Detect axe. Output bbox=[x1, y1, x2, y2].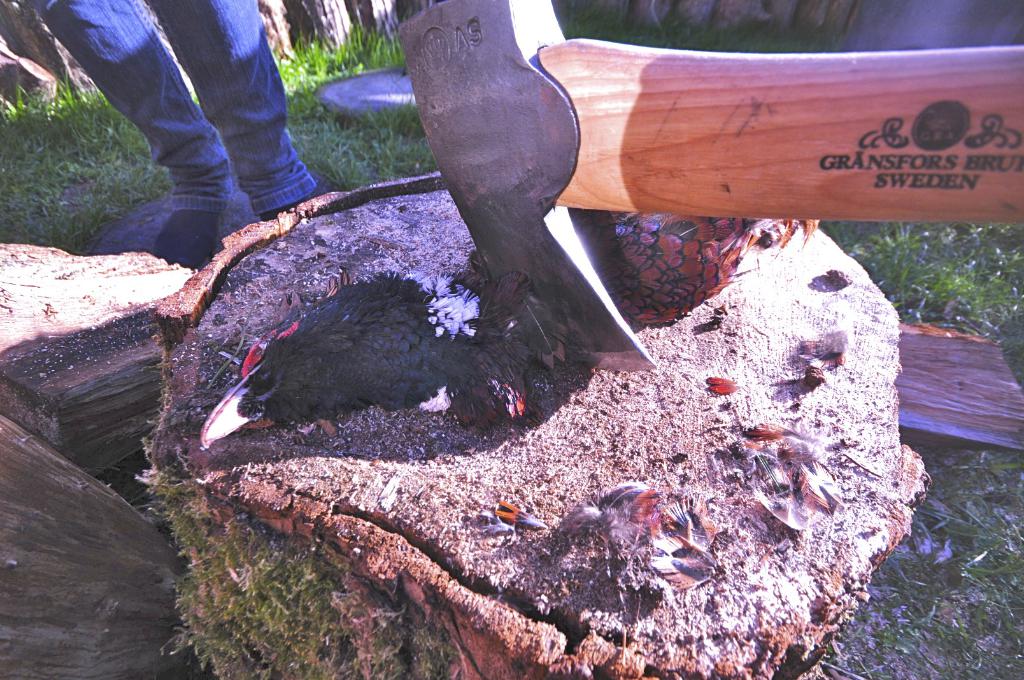
bbox=[393, 0, 1023, 374].
